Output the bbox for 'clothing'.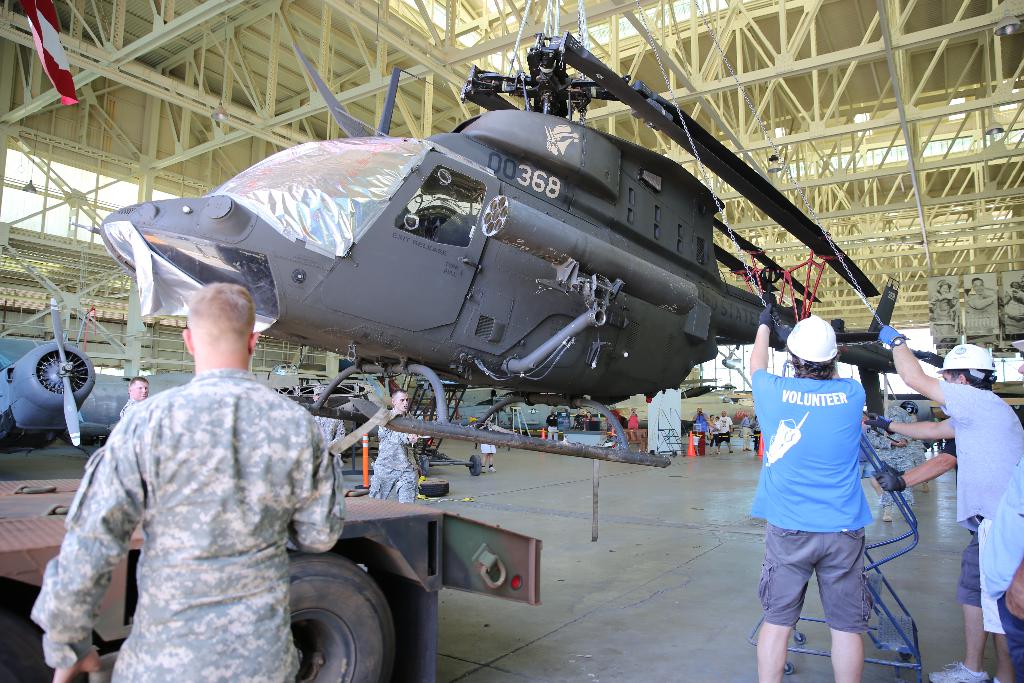
[370,406,422,497].
